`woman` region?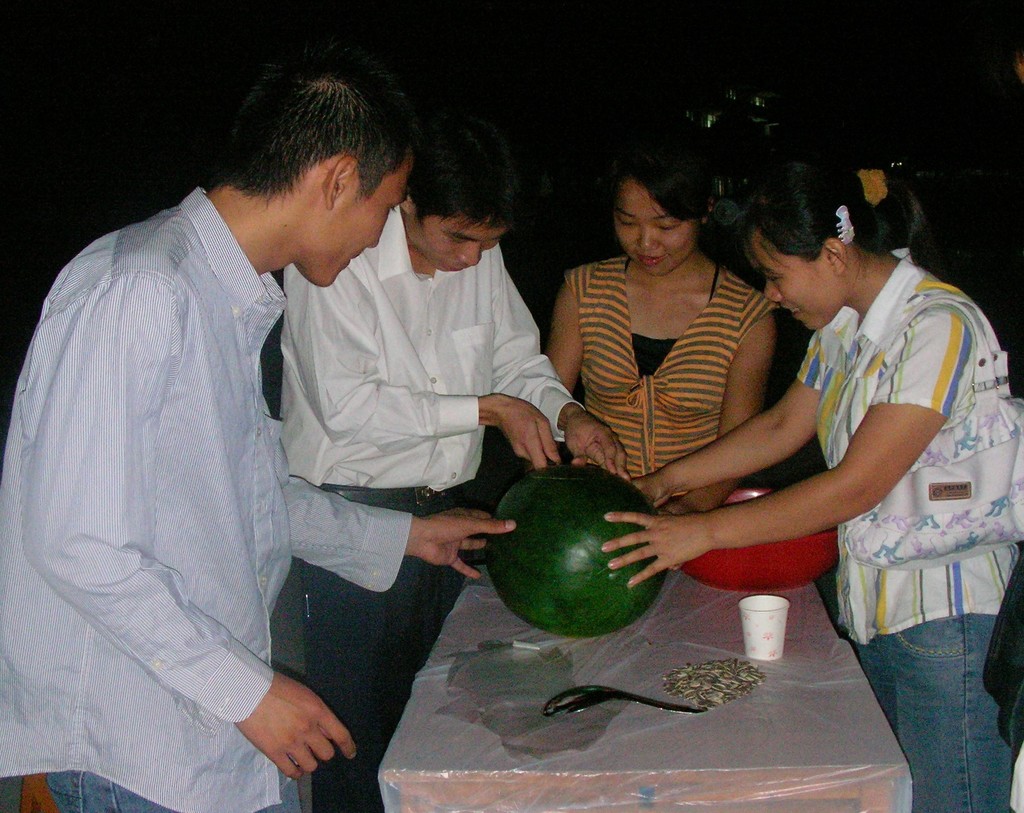
select_region(550, 165, 872, 622)
